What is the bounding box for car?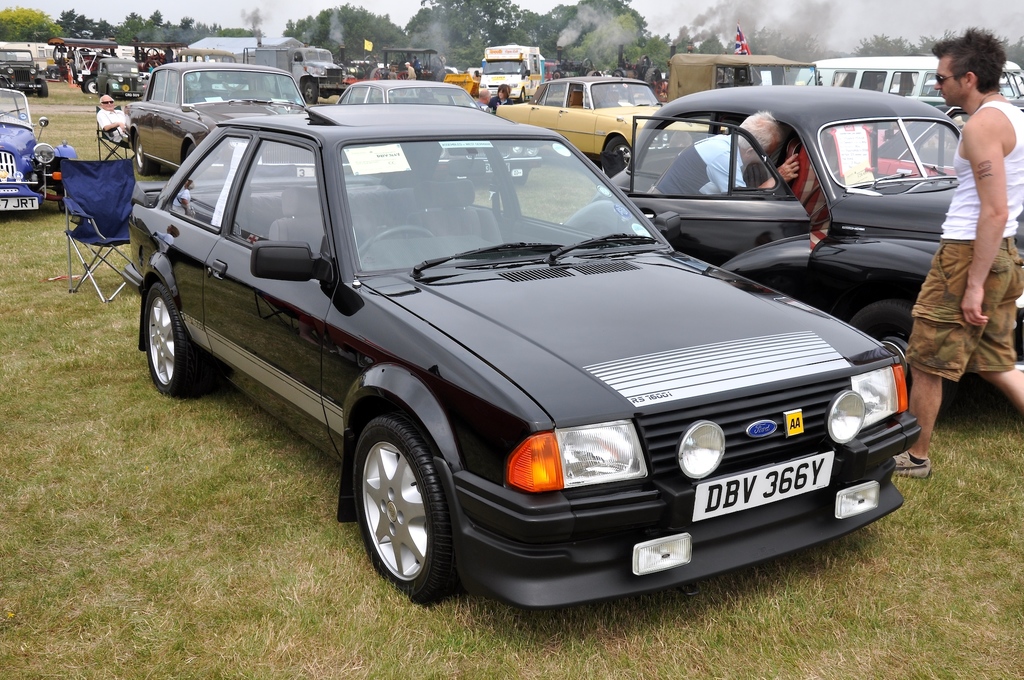
region(92, 56, 148, 99).
